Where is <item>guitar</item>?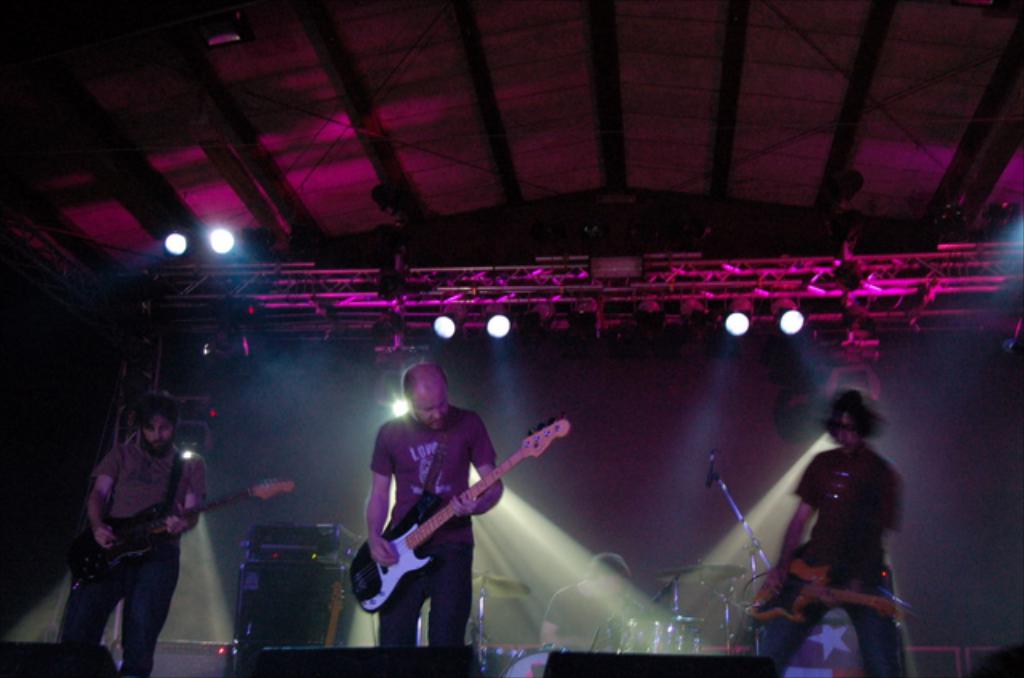
box=[54, 481, 293, 587].
